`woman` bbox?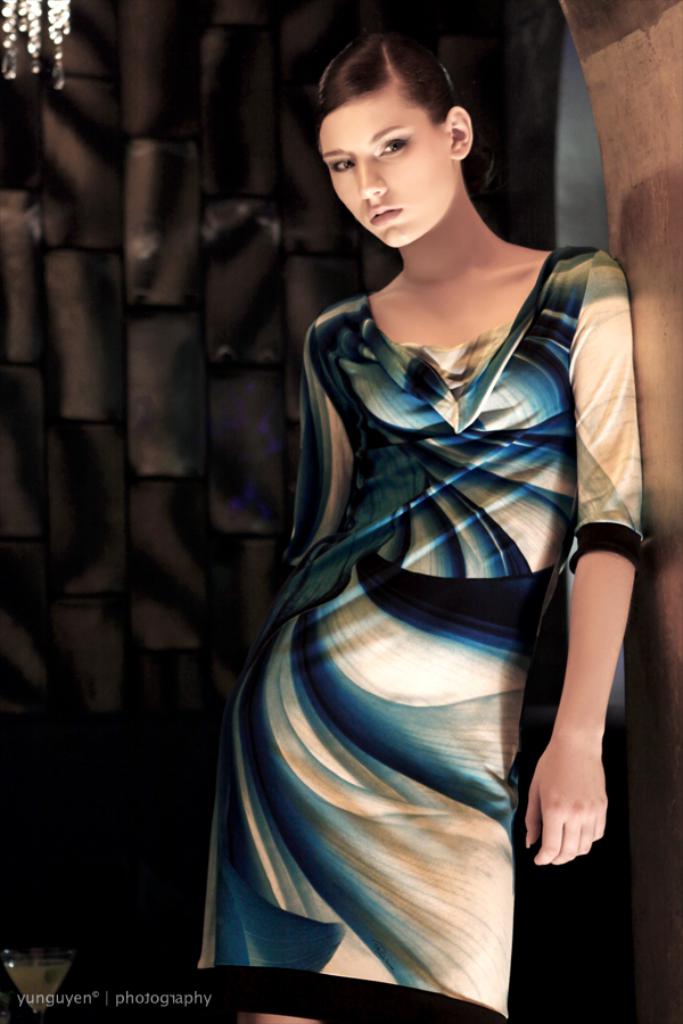
bbox(196, 36, 644, 1023)
